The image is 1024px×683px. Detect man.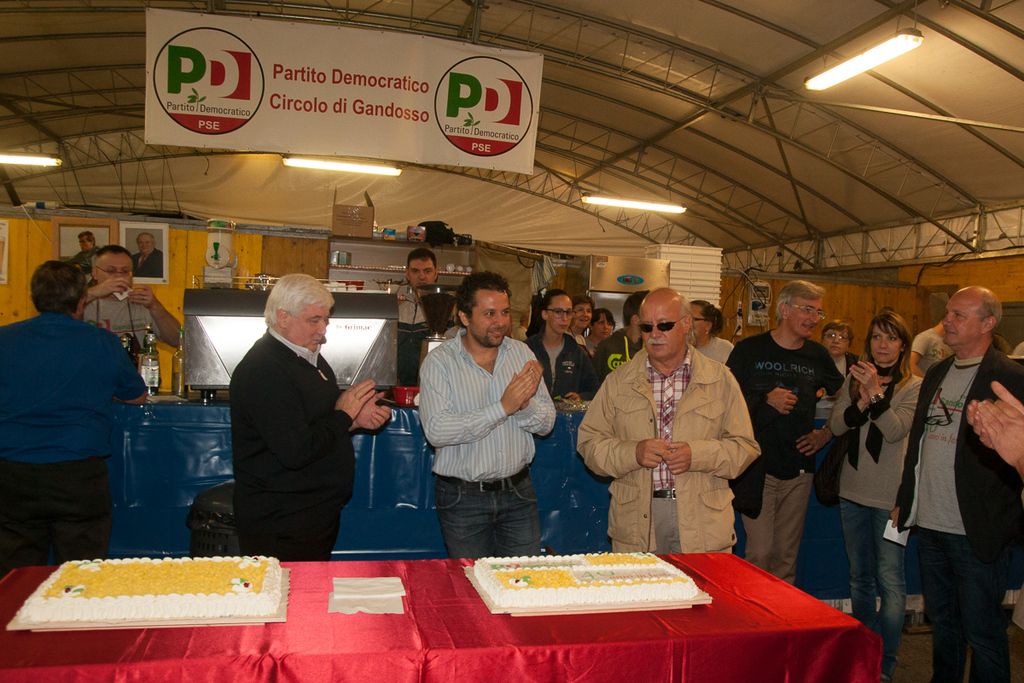
Detection: detection(515, 312, 532, 342).
